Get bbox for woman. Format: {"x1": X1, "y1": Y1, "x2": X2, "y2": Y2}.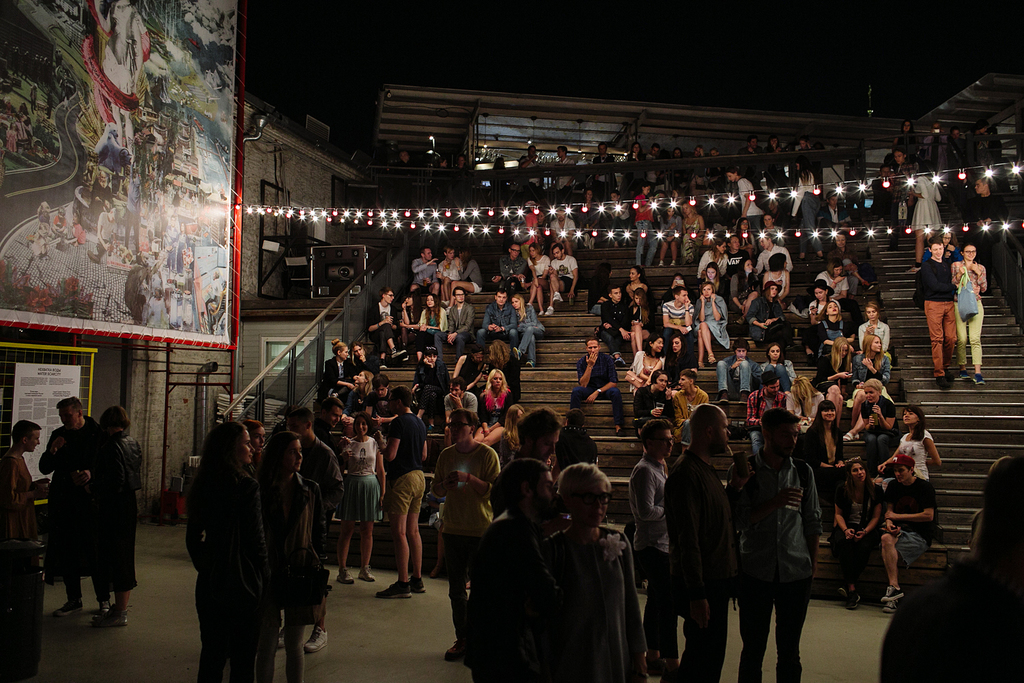
{"x1": 786, "y1": 374, "x2": 820, "y2": 432}.
